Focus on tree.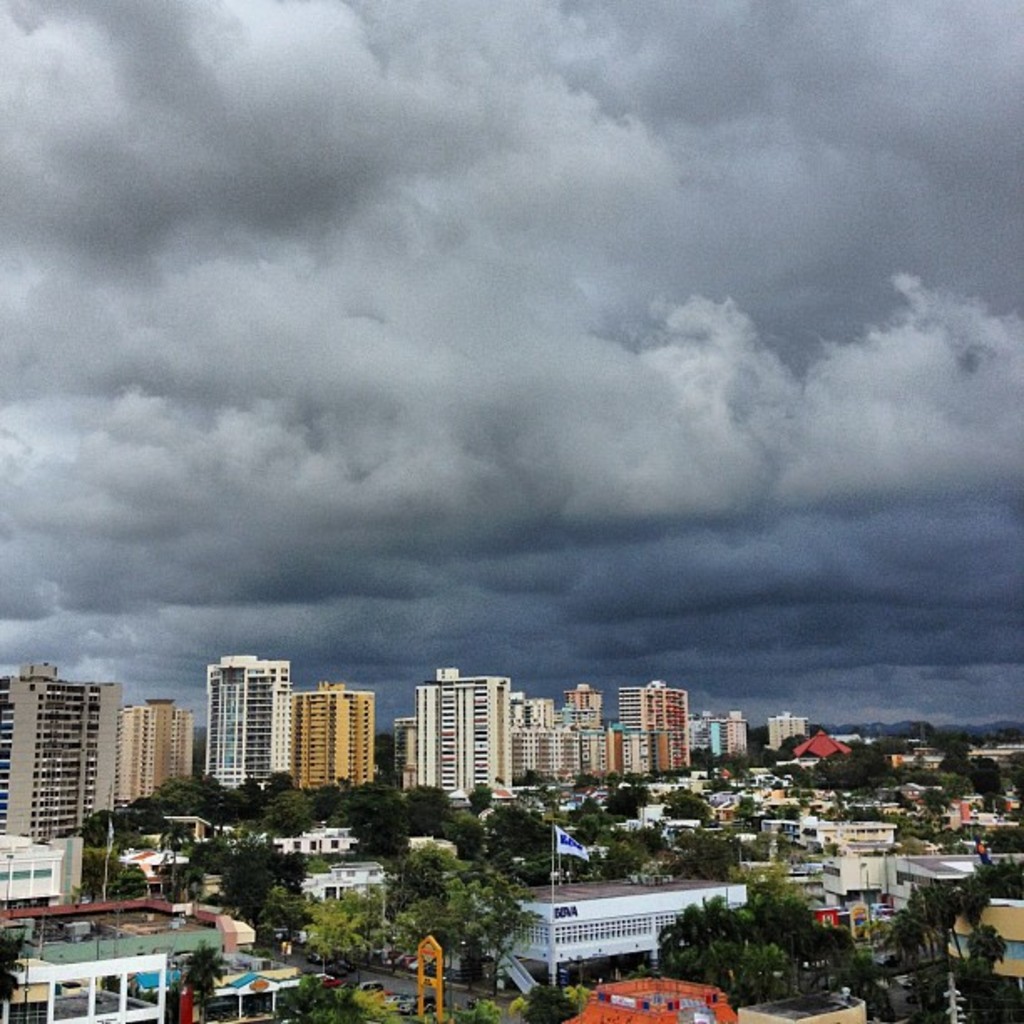
Focused at l=181, t=939, r=223, b=1022.
